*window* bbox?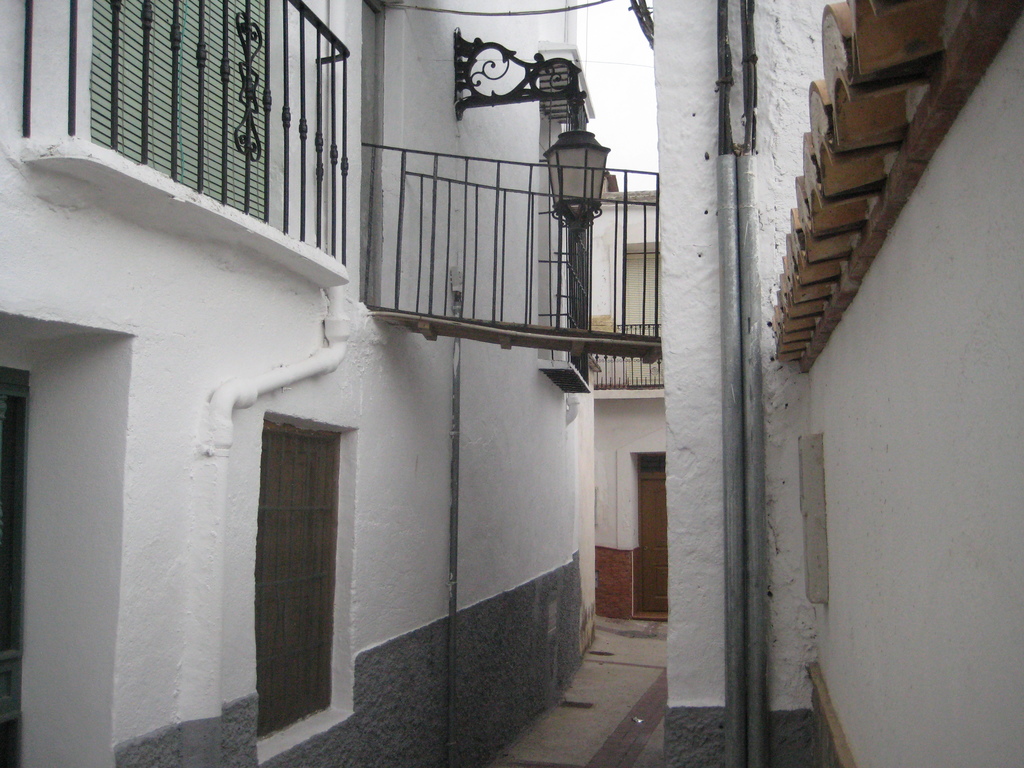
260,412,355,765
